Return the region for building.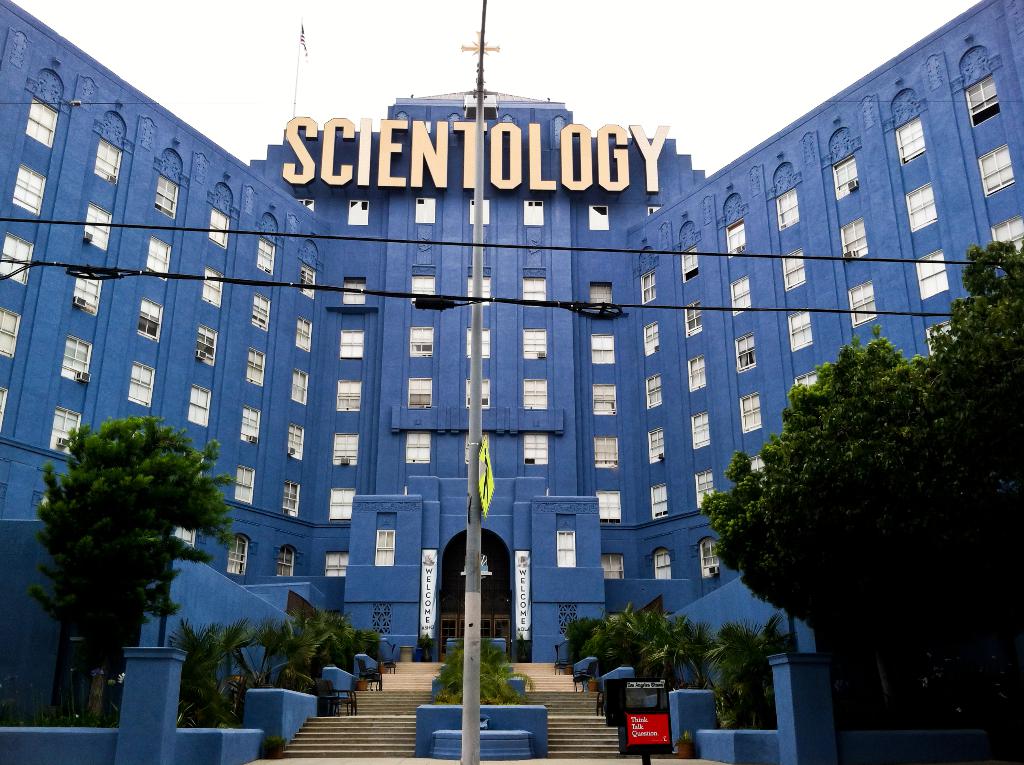
select_region(3, 0, 1023, 758).
